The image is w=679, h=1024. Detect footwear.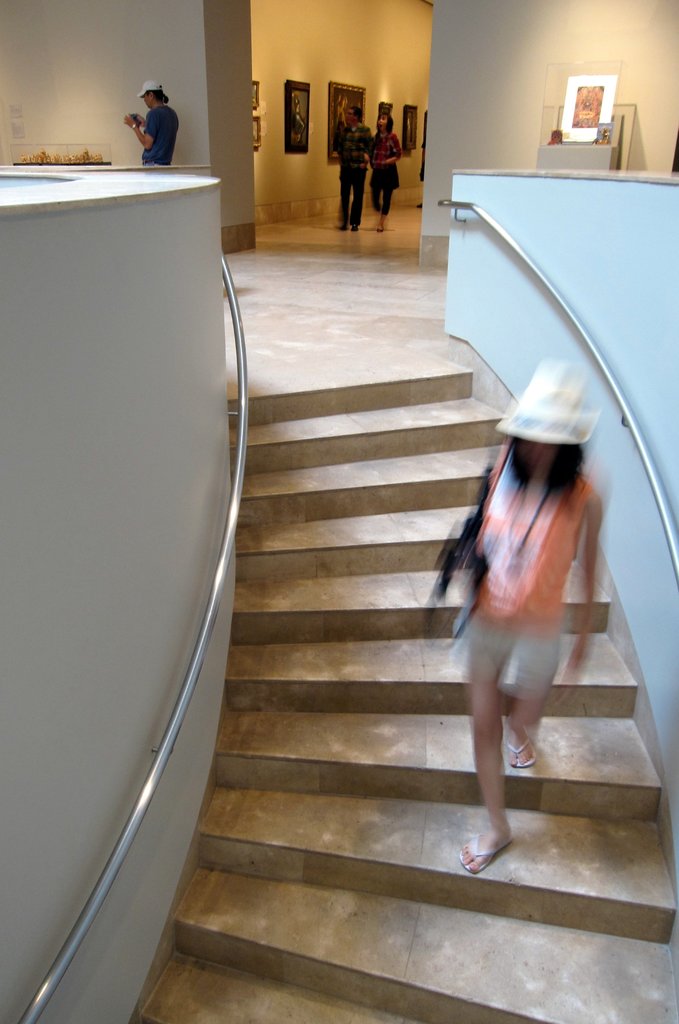
Detection: (left=505, top=742, right=541, bottom=770).
